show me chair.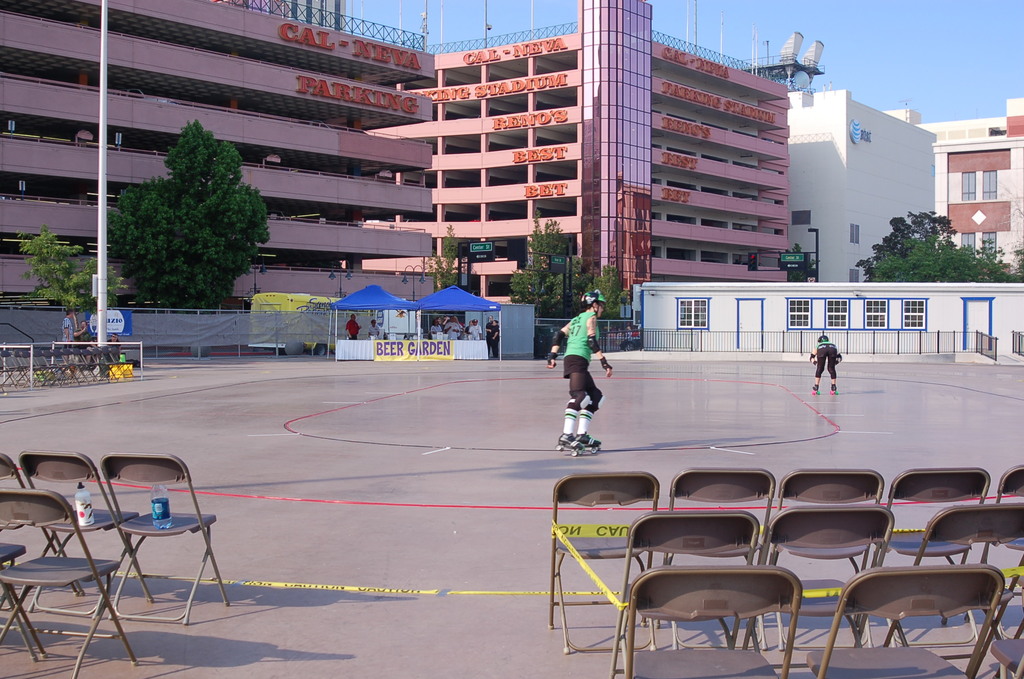
chair is here: bbox(15, 448, 155, 620).
